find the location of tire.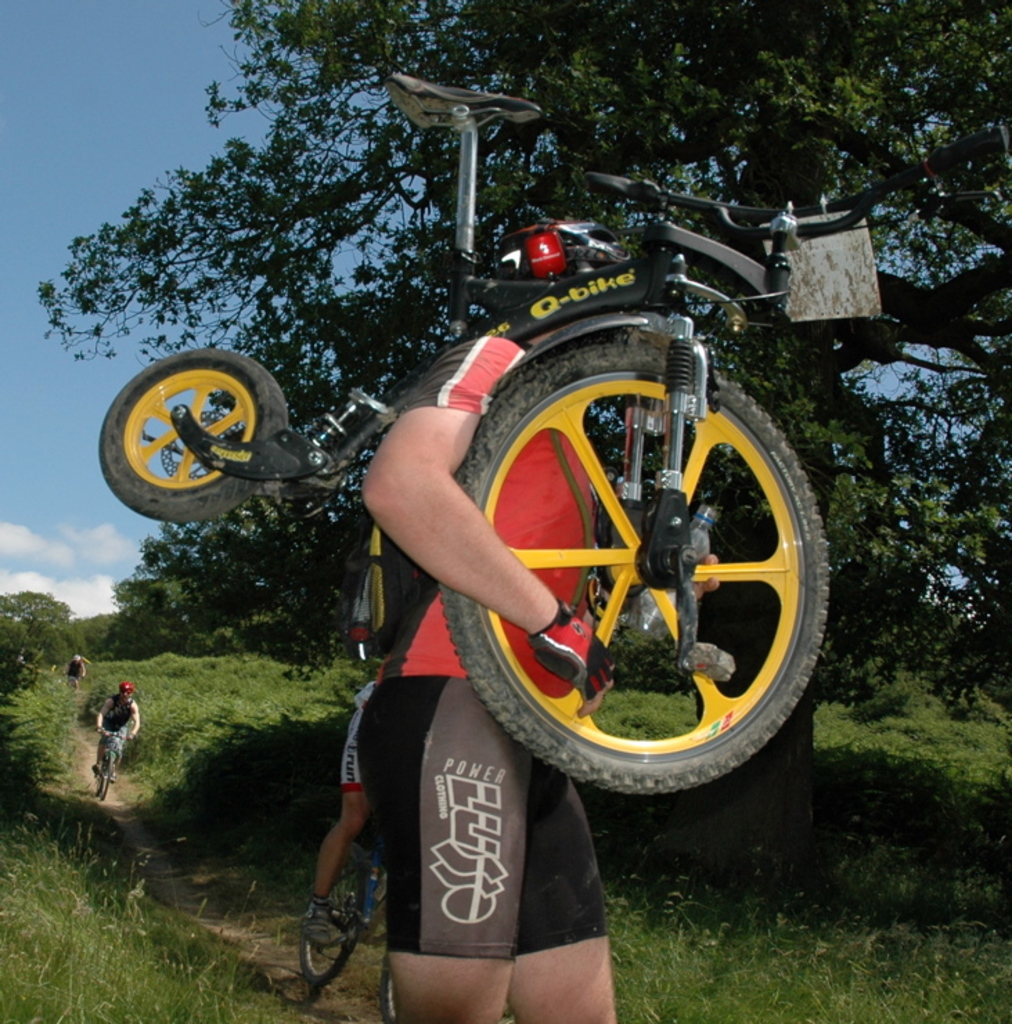
Location: (97, 758, 118, 800).
